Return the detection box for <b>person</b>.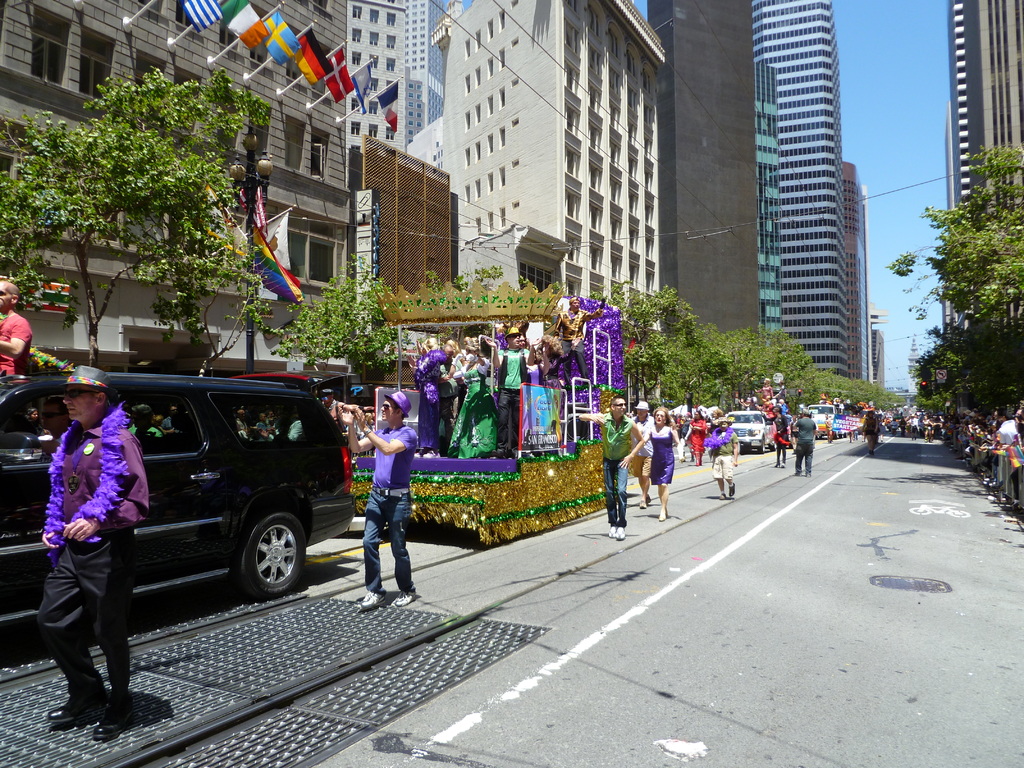
34/394/77/467.
